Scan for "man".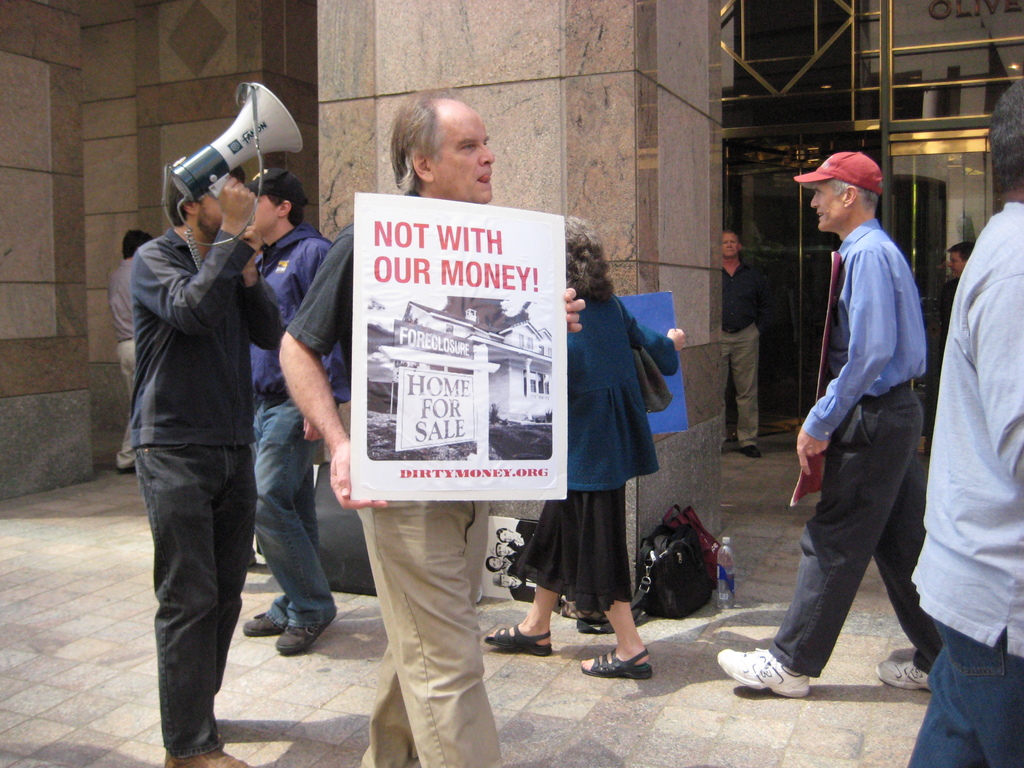
Scan result: 707/143/954/696.
